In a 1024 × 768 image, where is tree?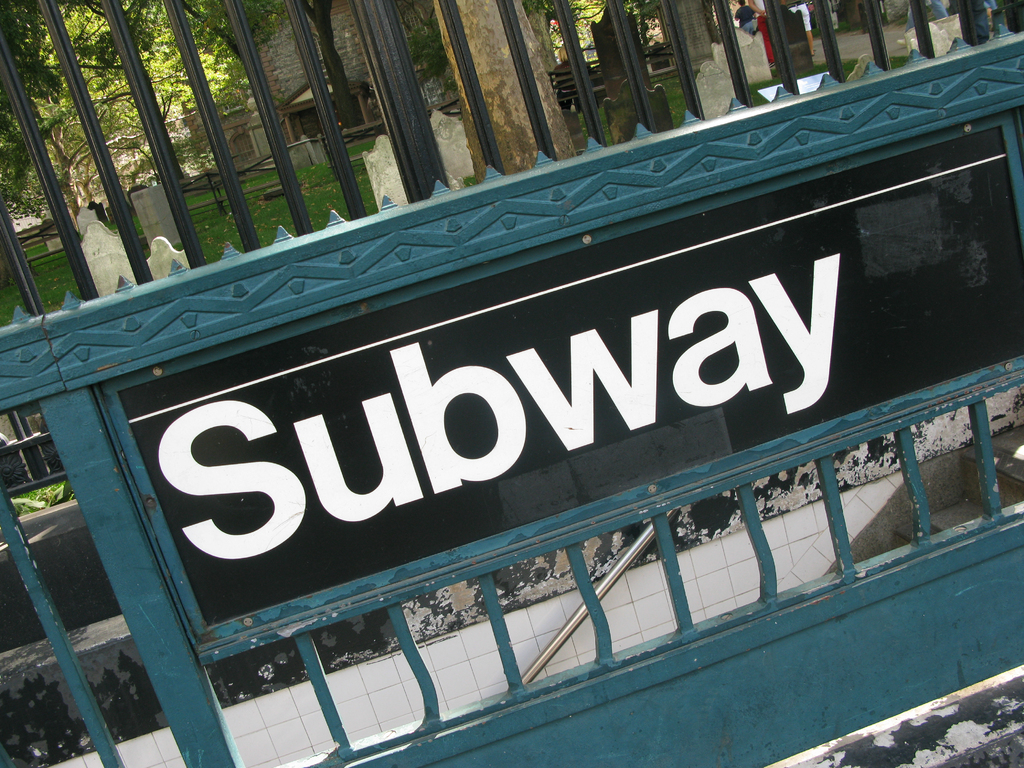
{"x1": 0, "y1": 0, "x2": 451, "y2": 228}.
